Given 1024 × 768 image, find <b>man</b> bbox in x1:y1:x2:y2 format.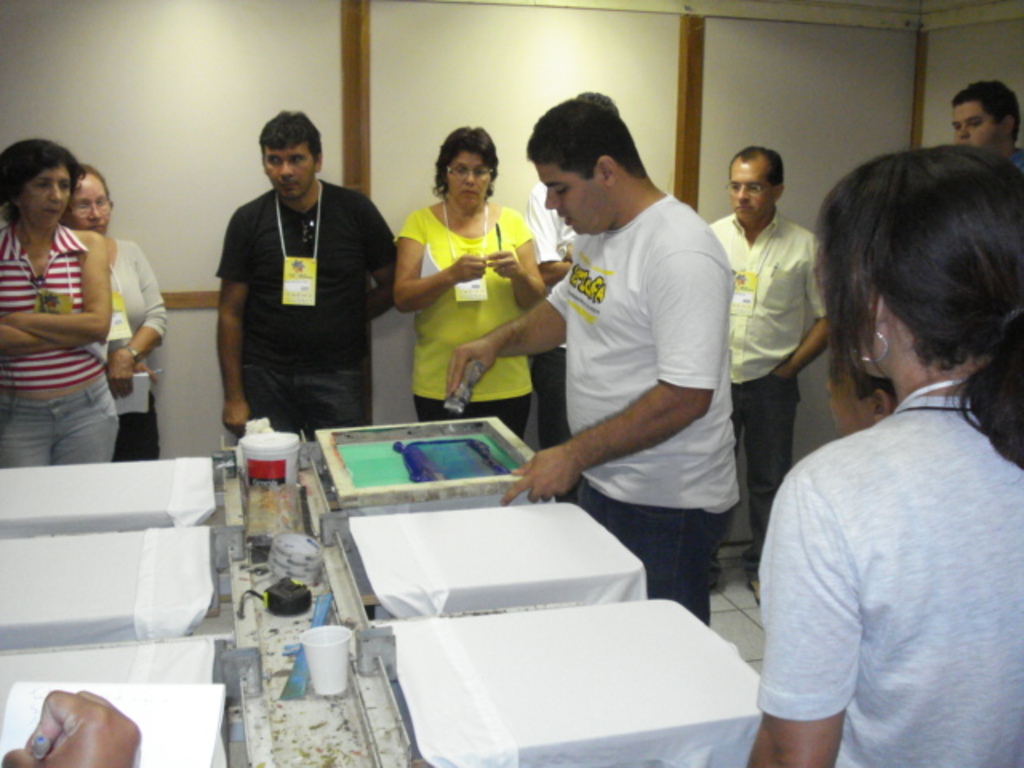
947:82:1022:202.
